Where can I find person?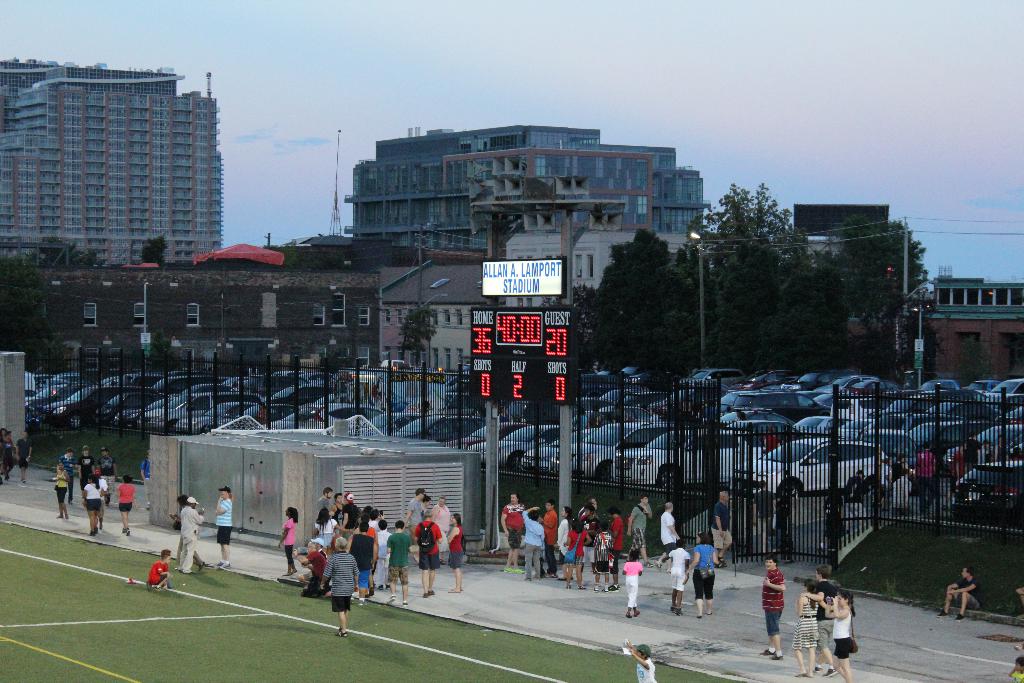
You can find it at bbox=(214, 483, 236, 570).
